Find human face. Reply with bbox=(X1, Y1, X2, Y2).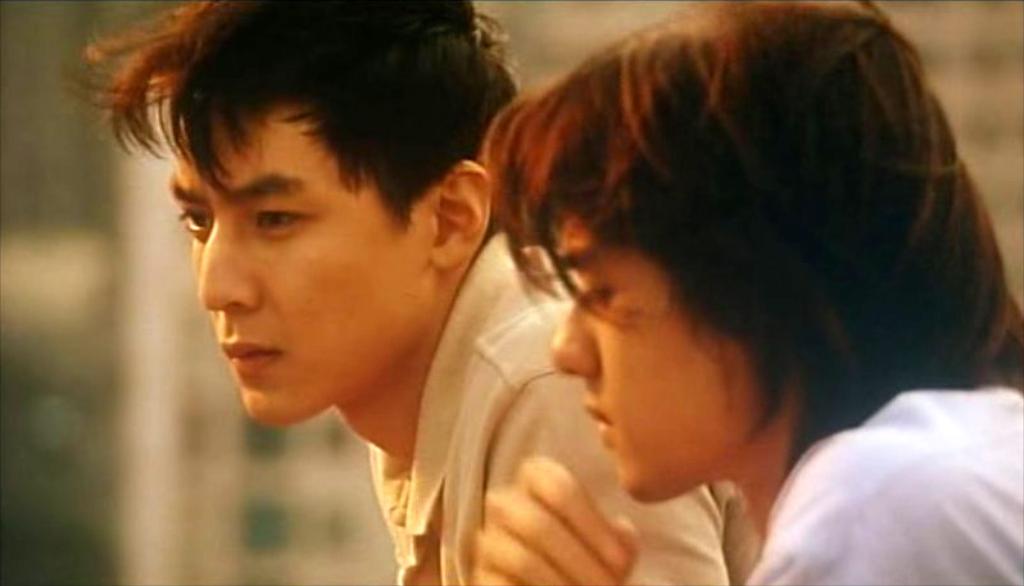
bbox=(547, 224, 749, 505).
